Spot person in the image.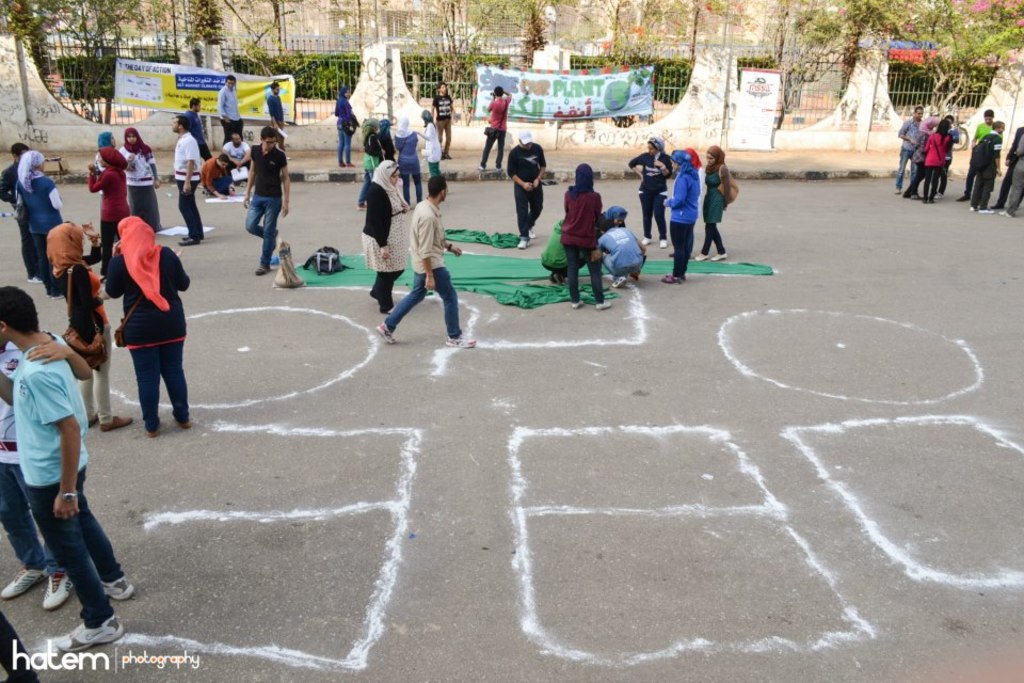
person found at {"x1": 266, "y1": 85, "x2": 284, "y2": 123}.
